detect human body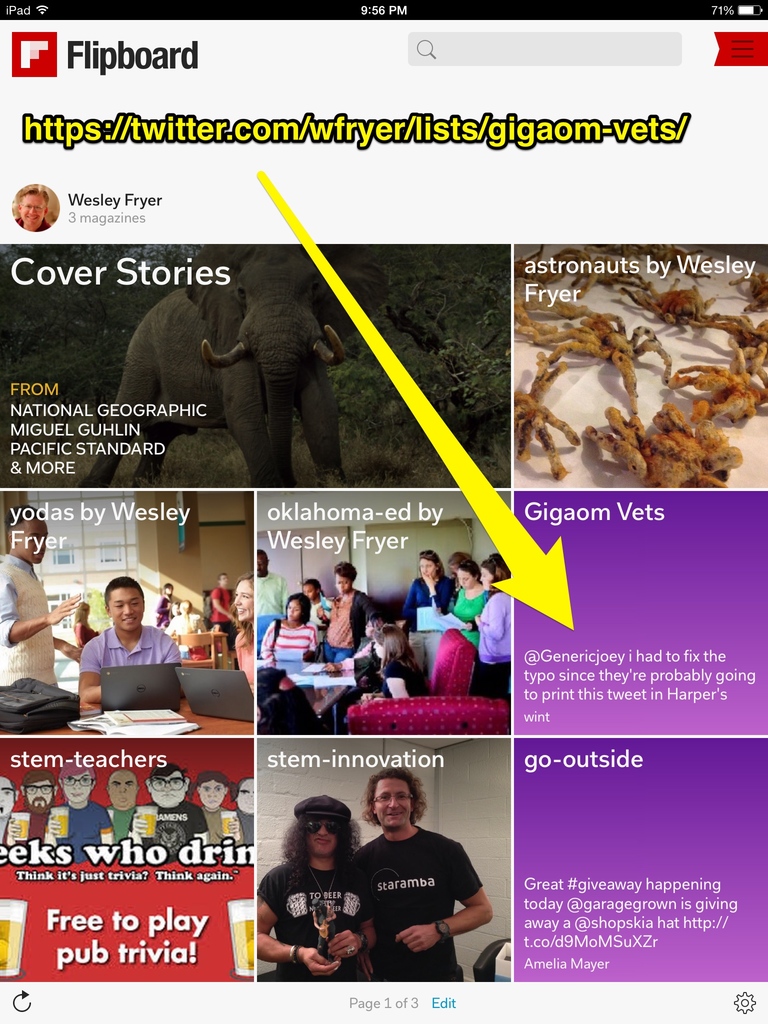
<region>154, 584, 172, 626</region>
